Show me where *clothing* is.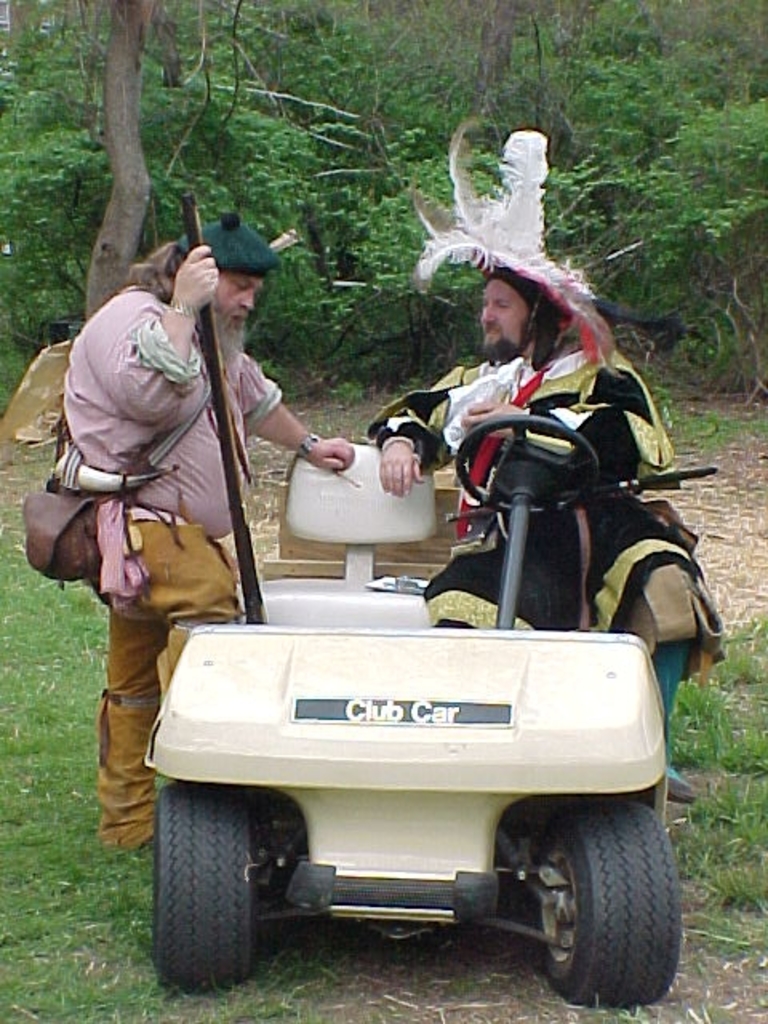
*clothing* is at pyautogui.locateOnScreen(27, 238, 275, 858).
